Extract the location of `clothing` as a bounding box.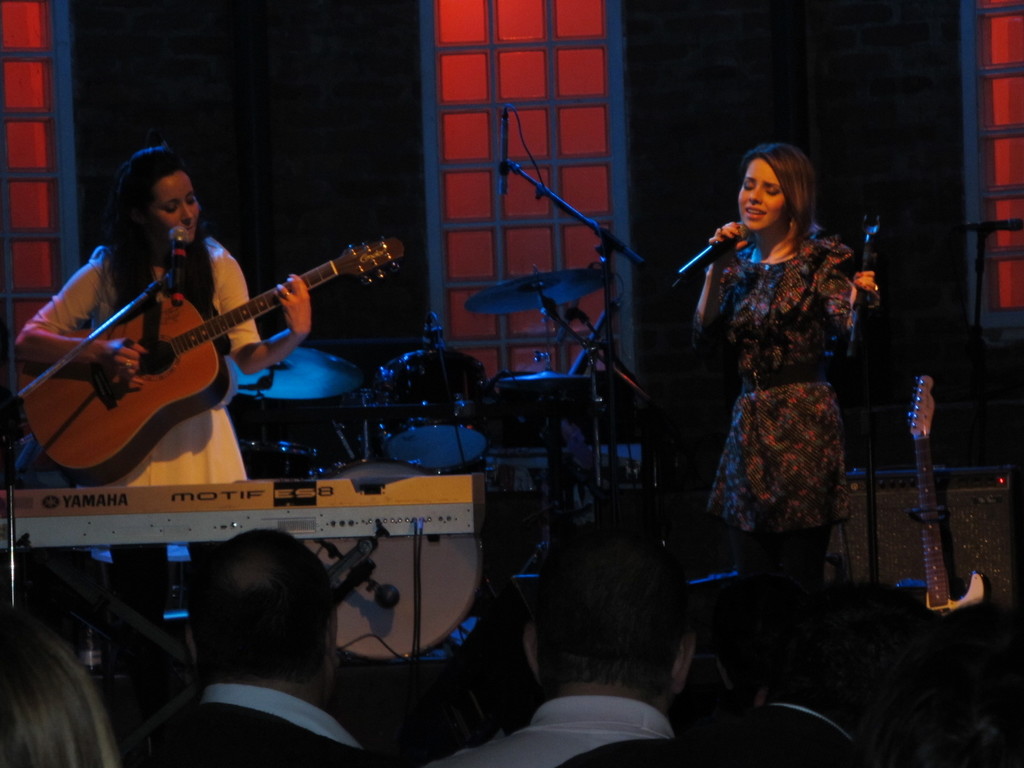
427,700,678,767.
